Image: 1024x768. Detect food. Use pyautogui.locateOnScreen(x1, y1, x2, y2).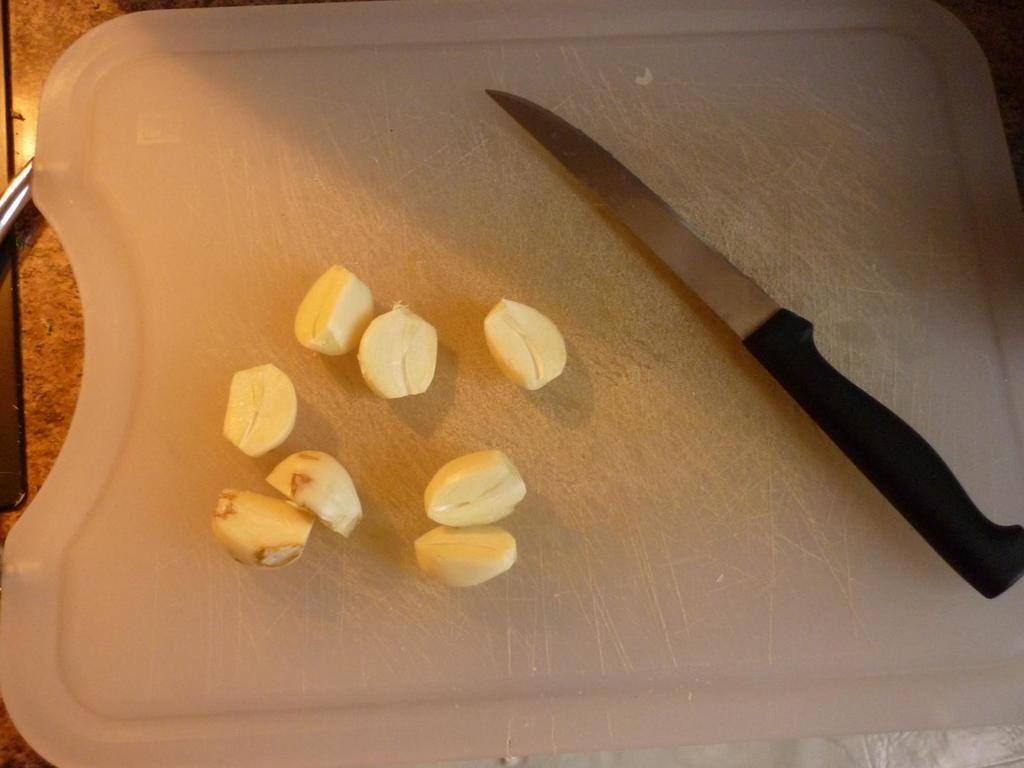
pyautogui.locateOnScreen(425, 445, 525, 531).
